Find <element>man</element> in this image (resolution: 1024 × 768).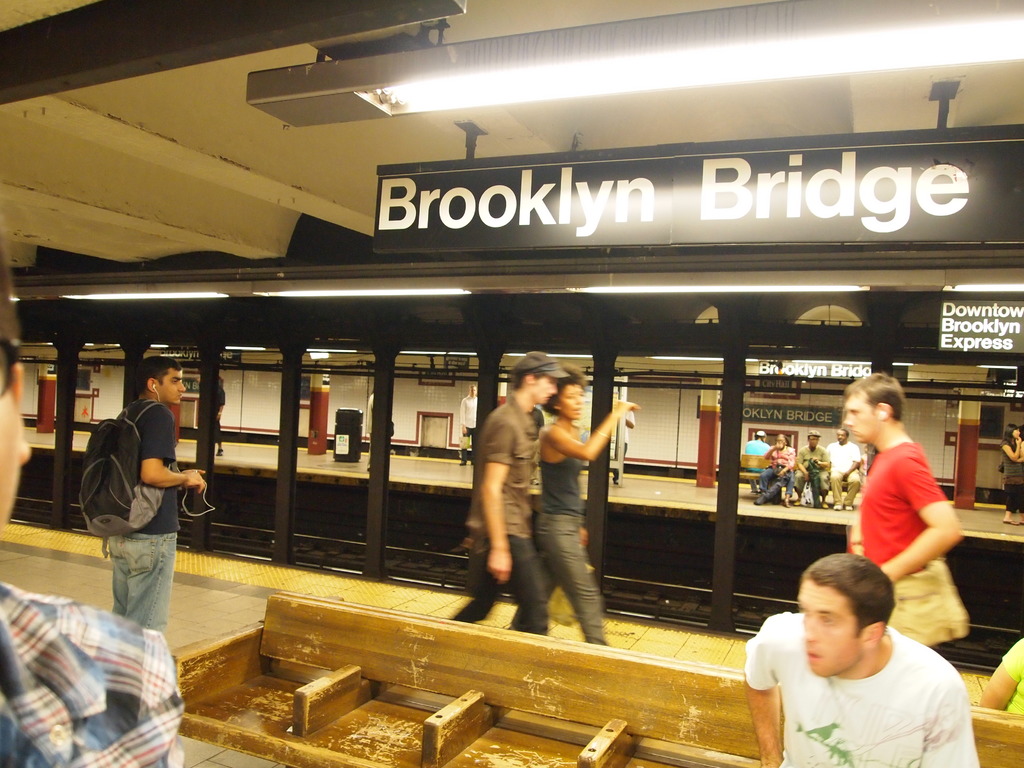
x1=101 y1=352 x2=188 y2=641.
